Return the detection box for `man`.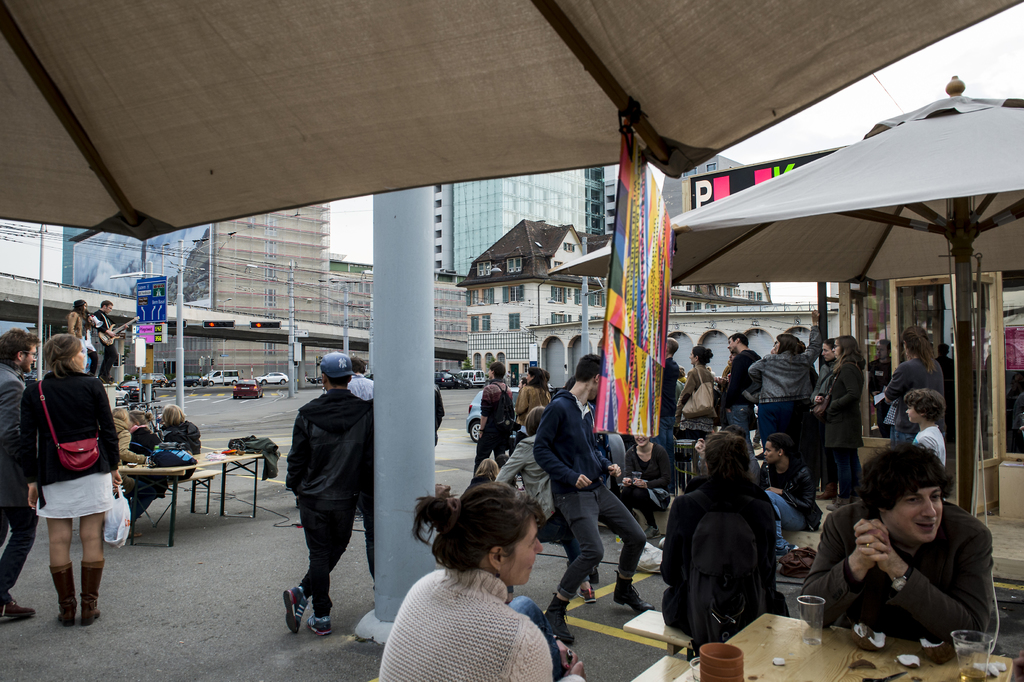
left=866, top=336, right=892, bottom=437.
